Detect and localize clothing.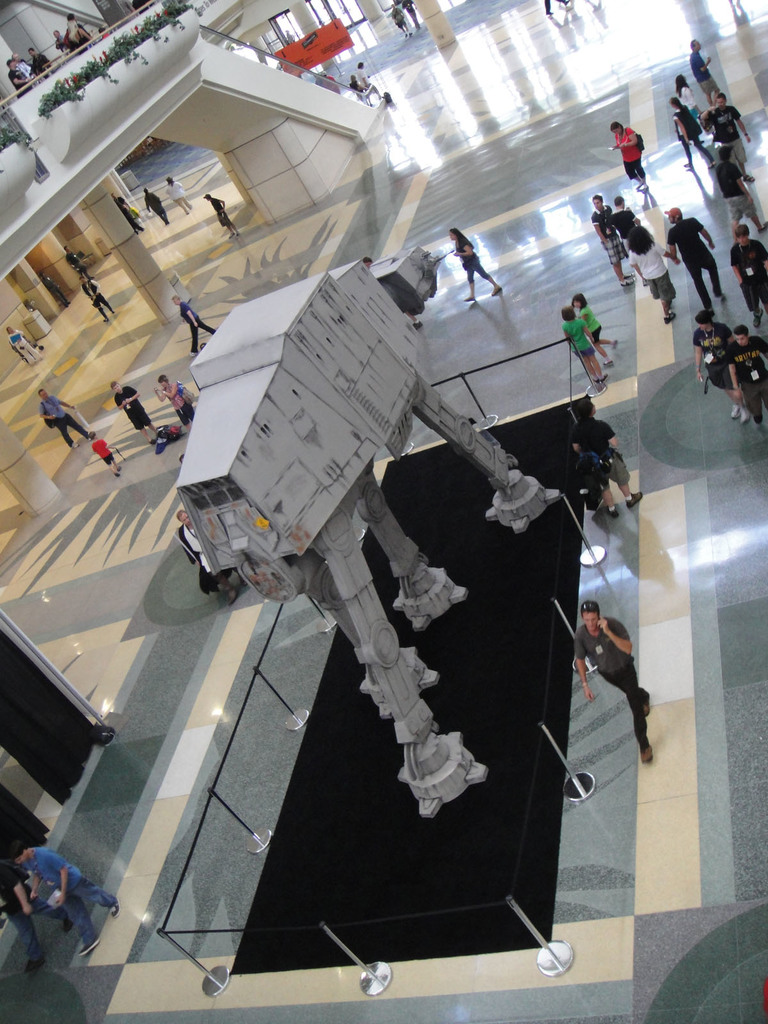
Localized at select_region(694, 321, 732, 399).
